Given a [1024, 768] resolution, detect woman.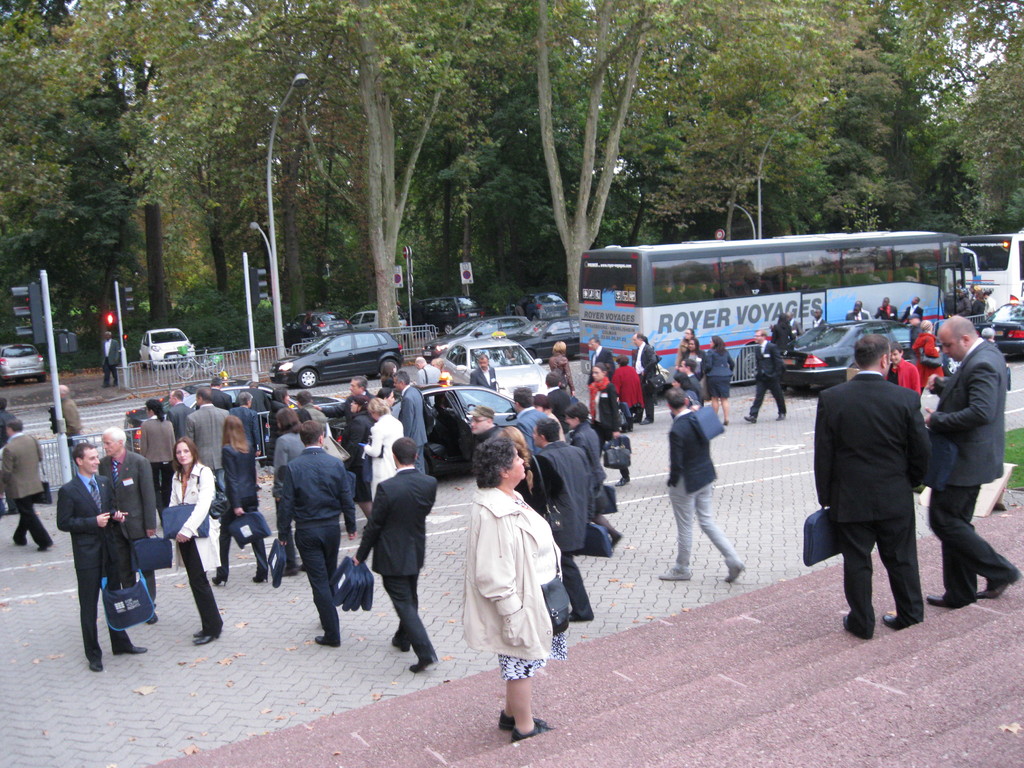
Rect(210, 413, 269, 586).
